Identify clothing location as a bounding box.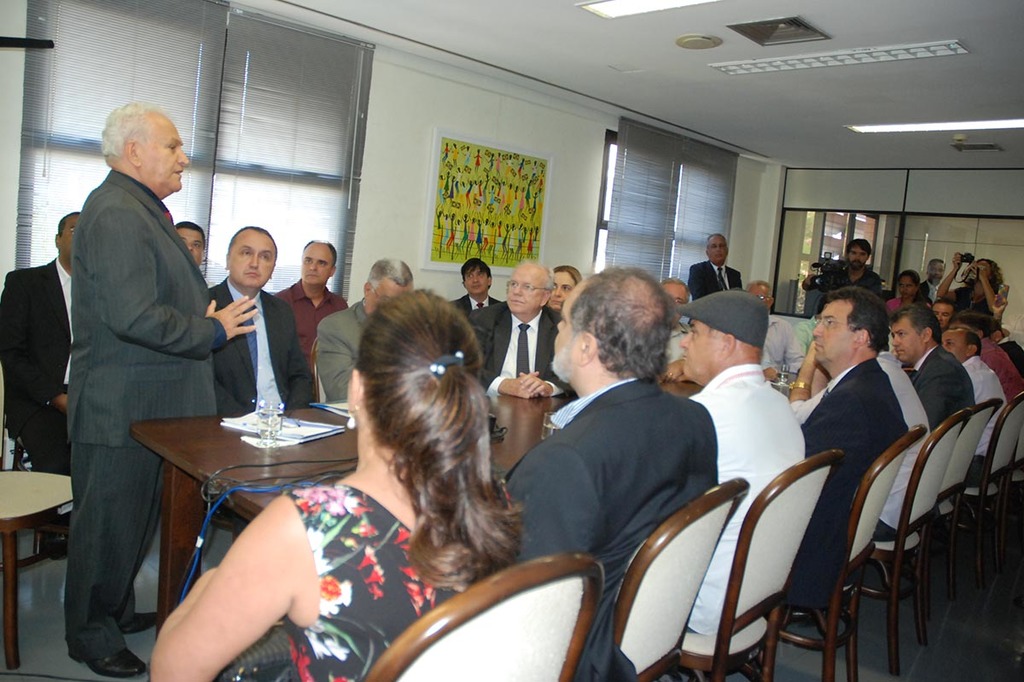
[x1=955, y1=352, x2=1010, y2=481].
